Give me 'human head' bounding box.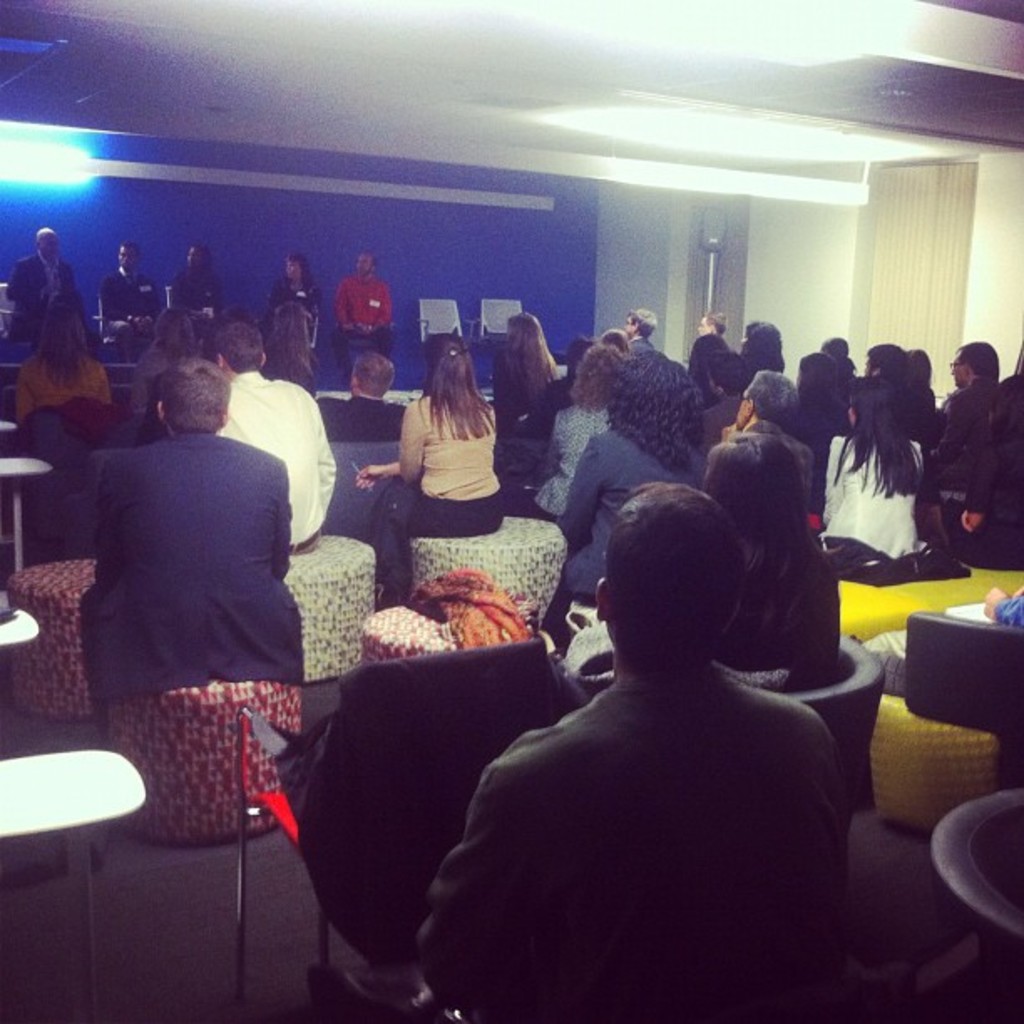
{"x1": 115, "y1": 241, "x2": 141, "y2": 274}.
